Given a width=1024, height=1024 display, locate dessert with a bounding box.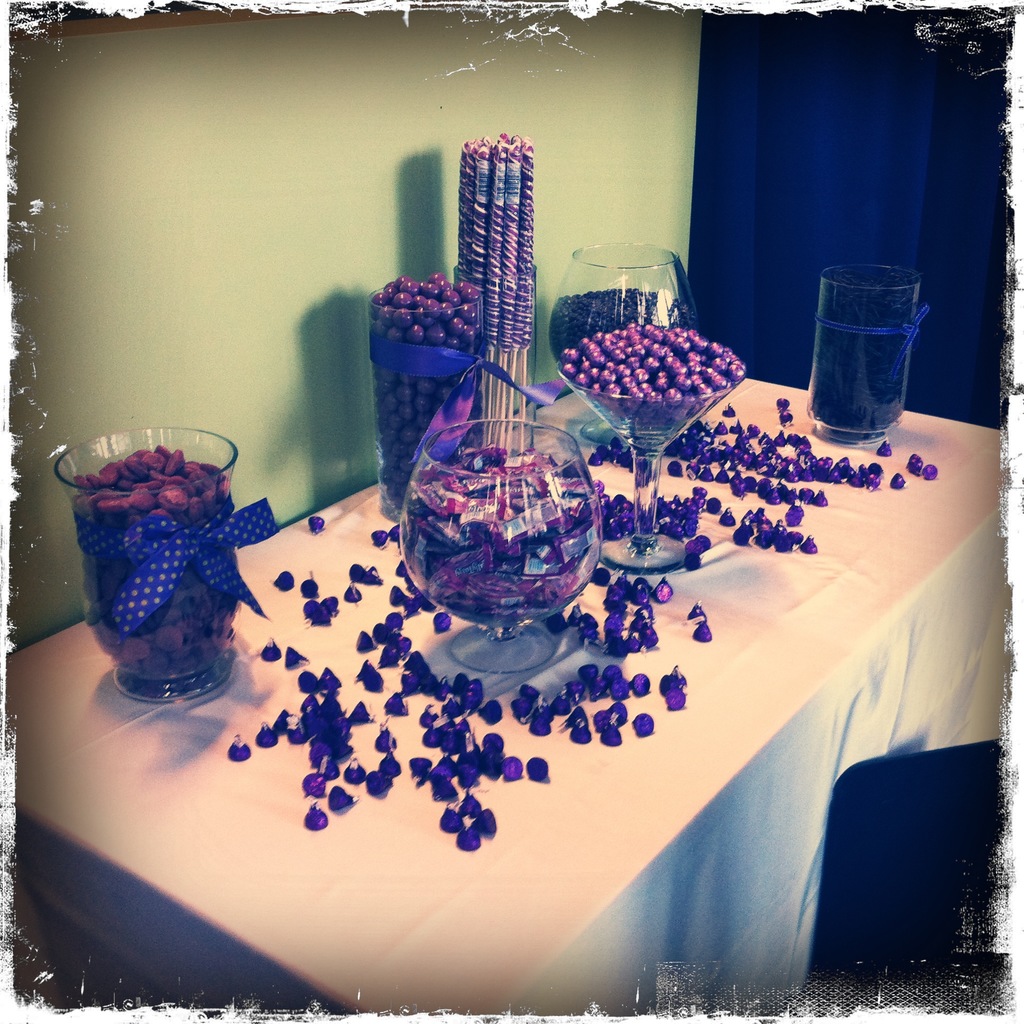
Located: [671, 409, 944, 500].
